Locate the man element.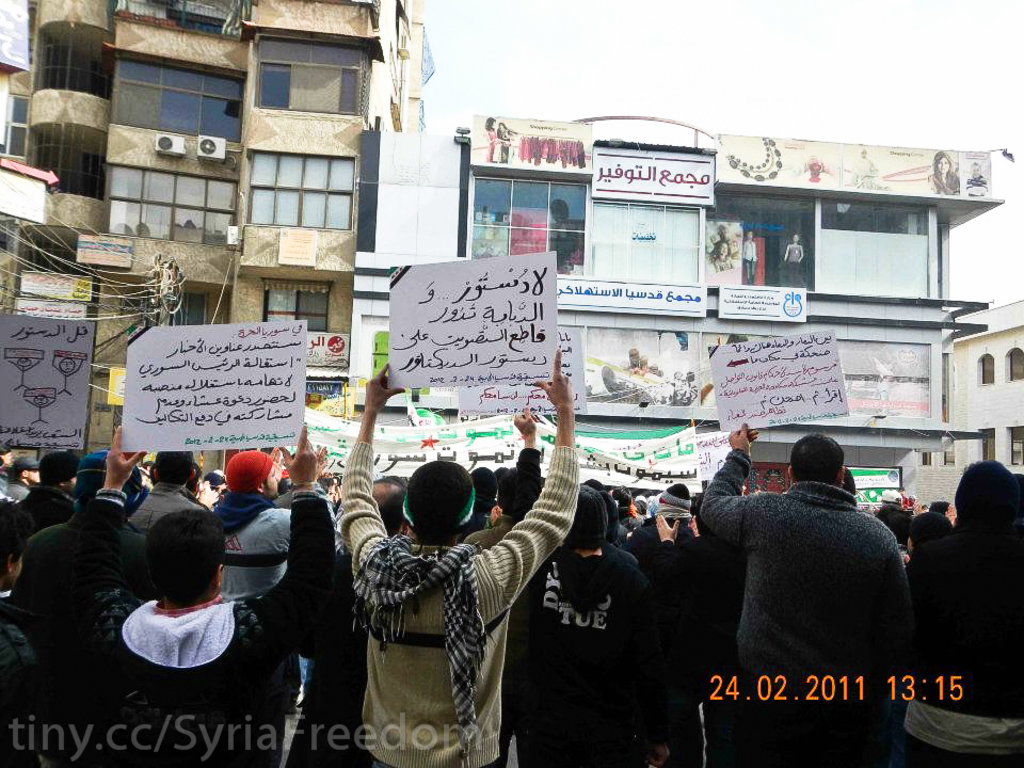
Element bbox: bbox=(2, 461, 166, 730).
